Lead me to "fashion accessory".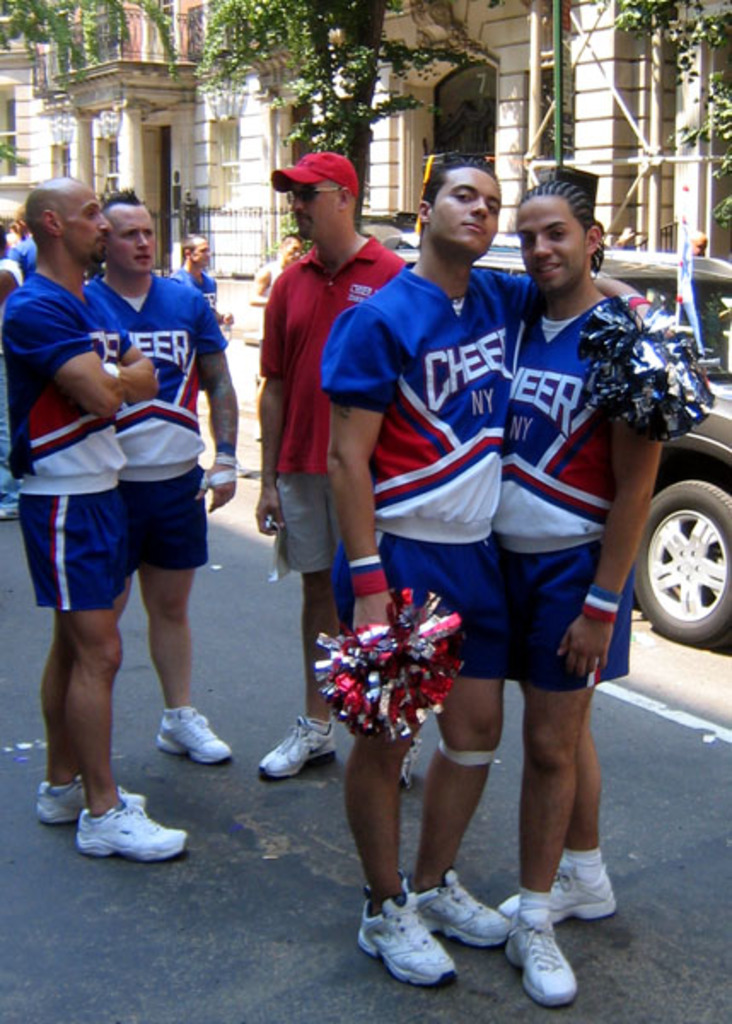
Lead to locate(498, 870, 618, 922).
